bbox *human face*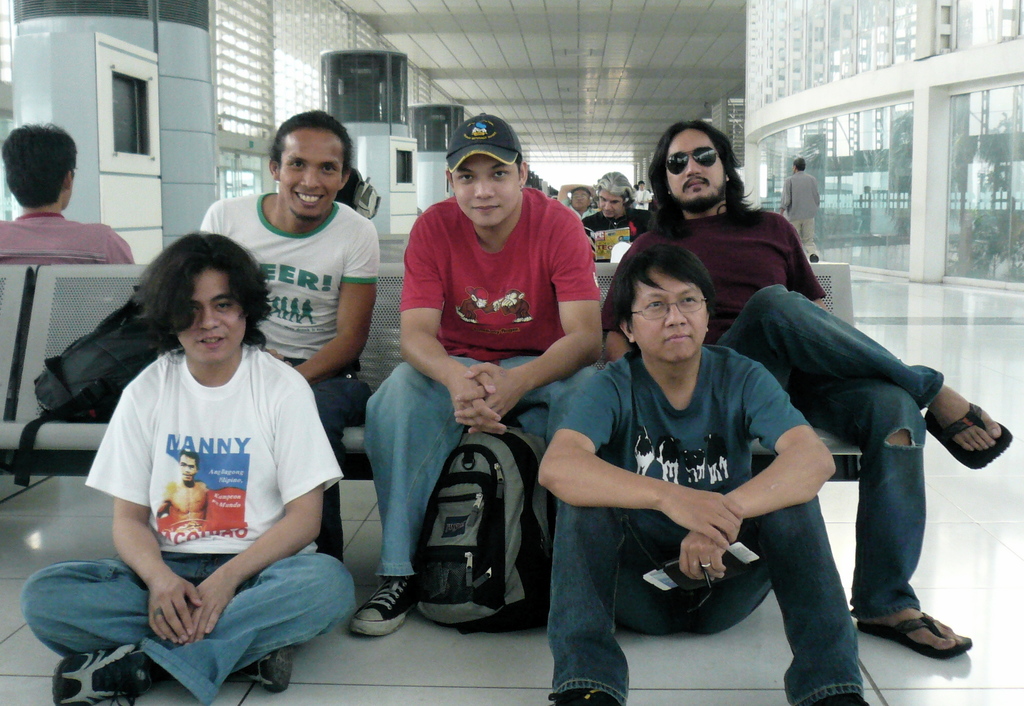
bbox=(668, 132, 725, 197)
